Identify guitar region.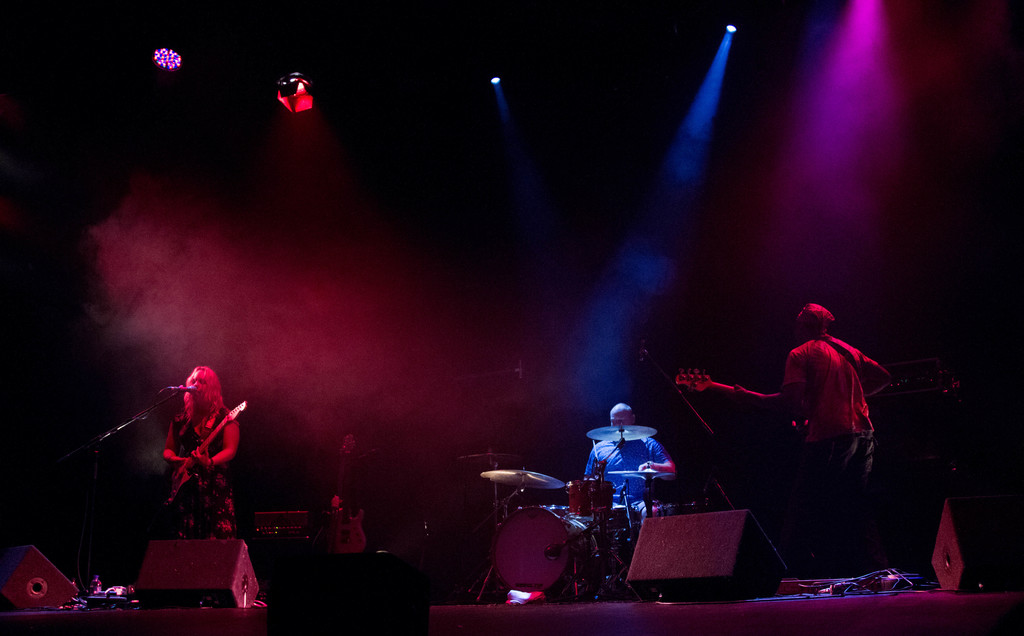
Region: (673,365,808,434).
